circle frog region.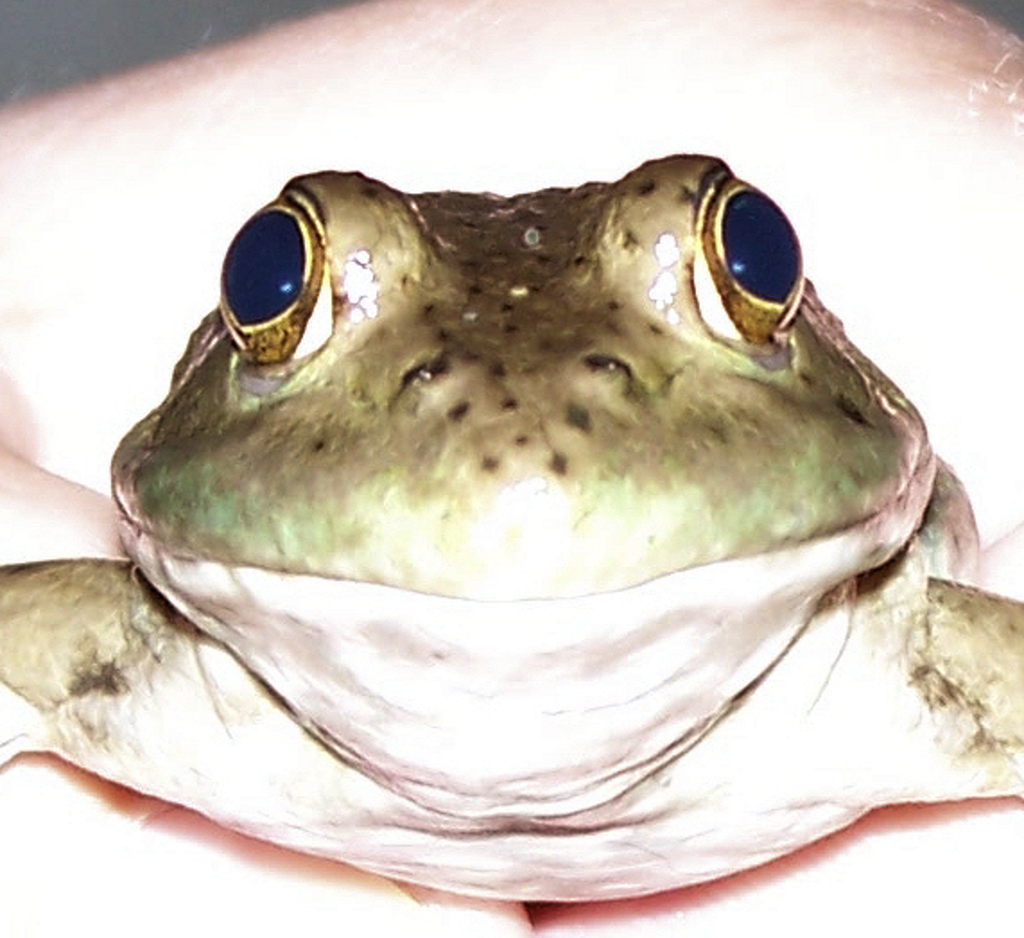
Region: bbox(0, 149, 1022, 908).
